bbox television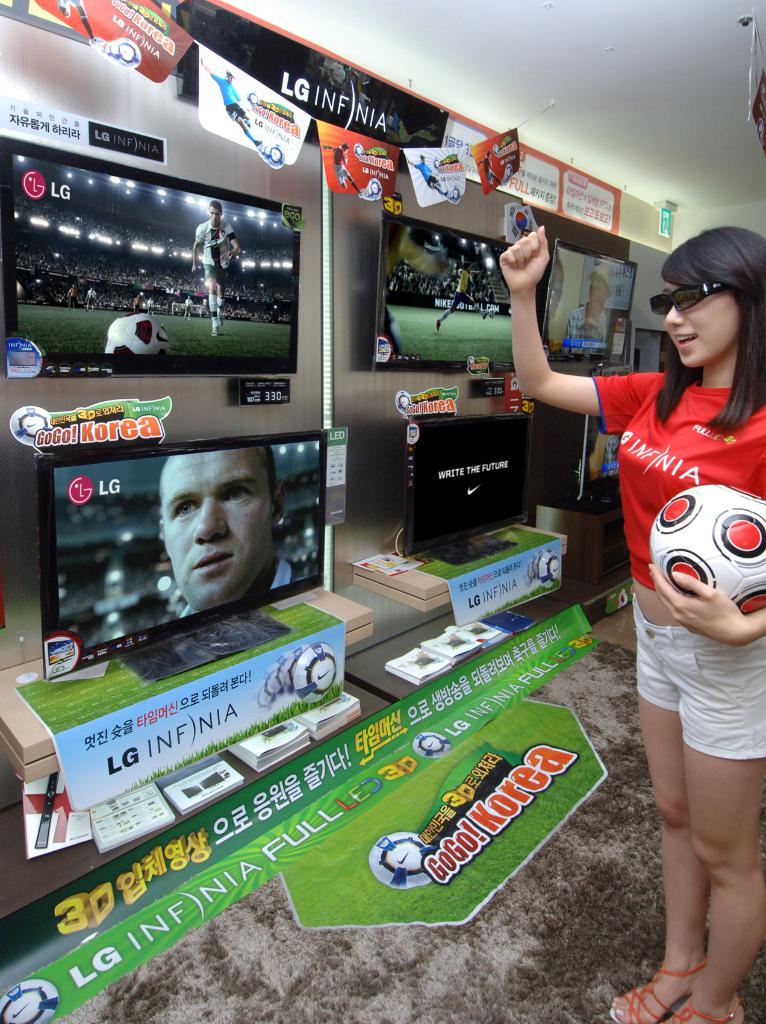
0/134/303/381
